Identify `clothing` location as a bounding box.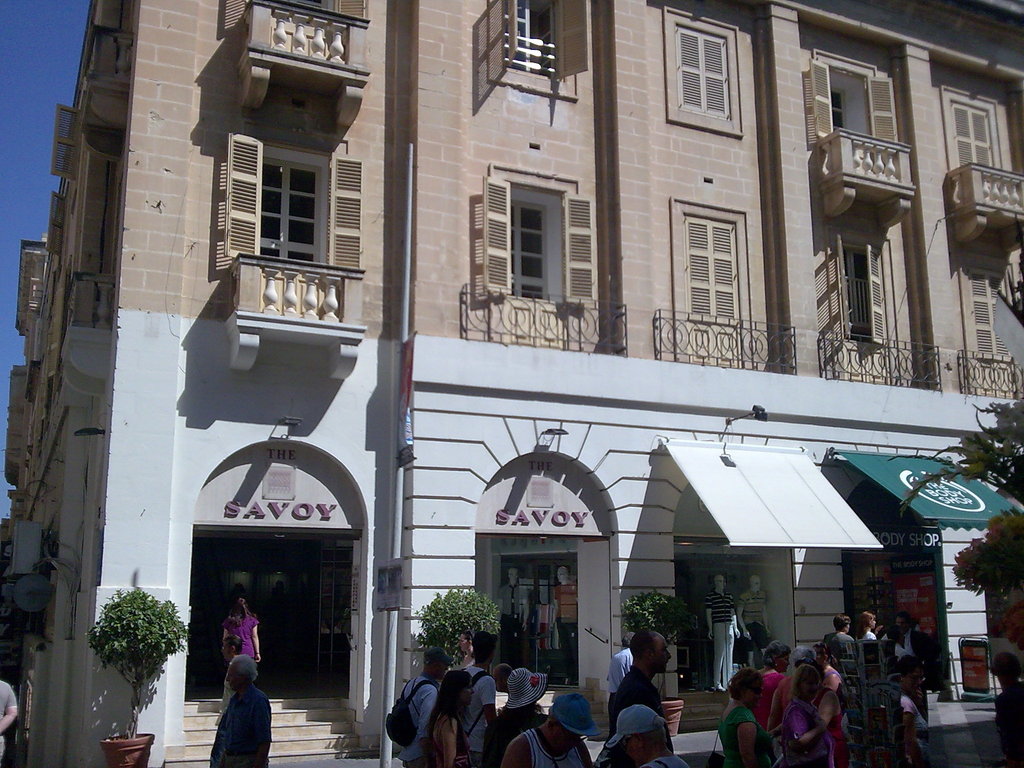
left=227, top=607, right=258, bottom=655.
